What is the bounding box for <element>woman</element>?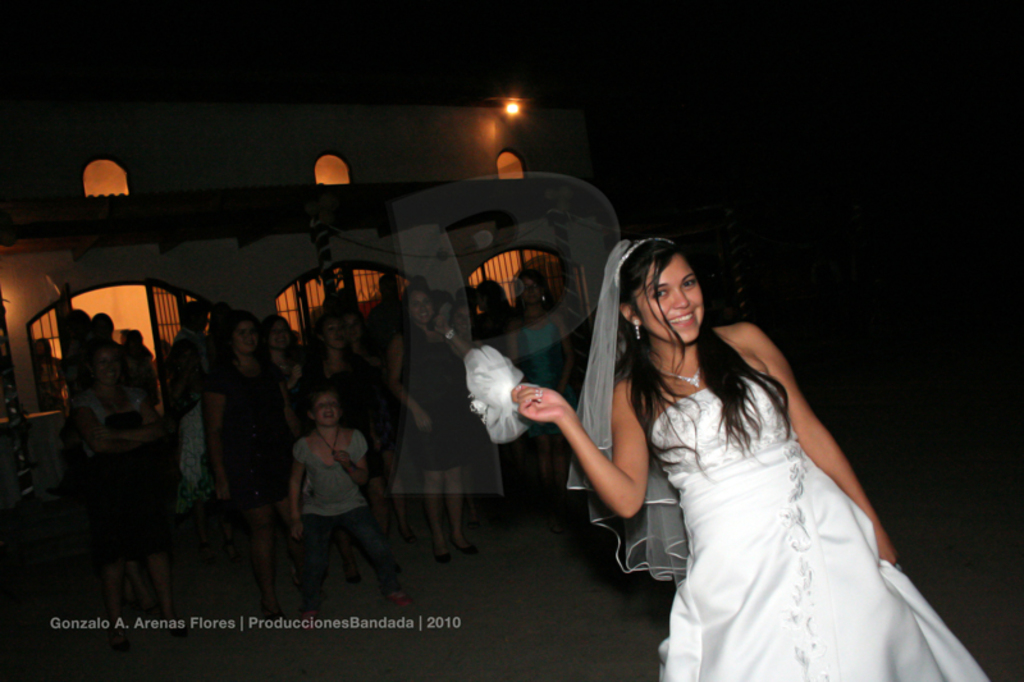
Rect(580, 215, 940, 670).
